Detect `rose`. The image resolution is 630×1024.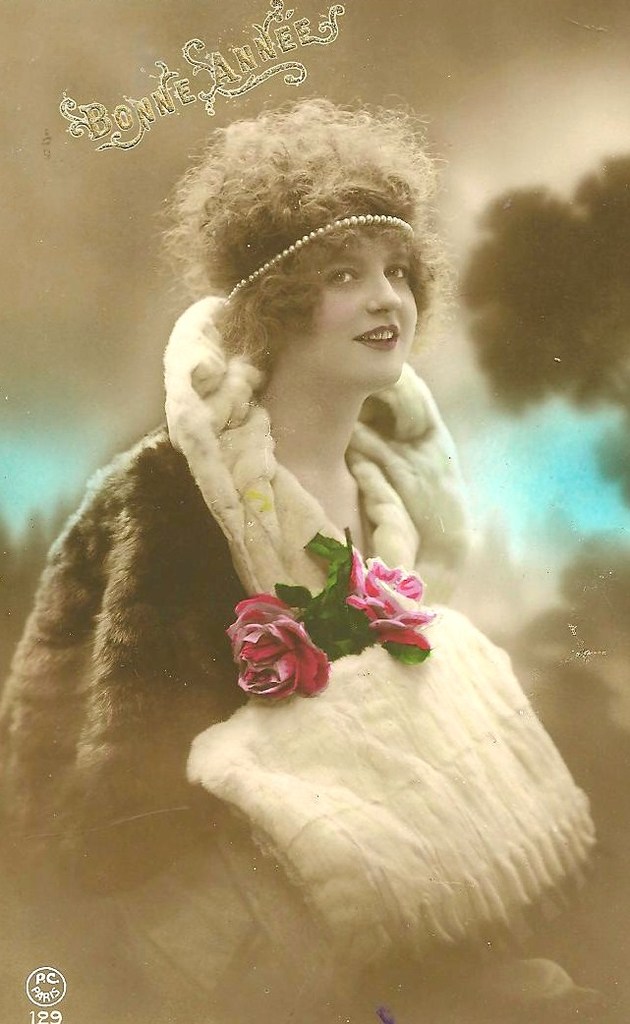
343 540 442 654.
